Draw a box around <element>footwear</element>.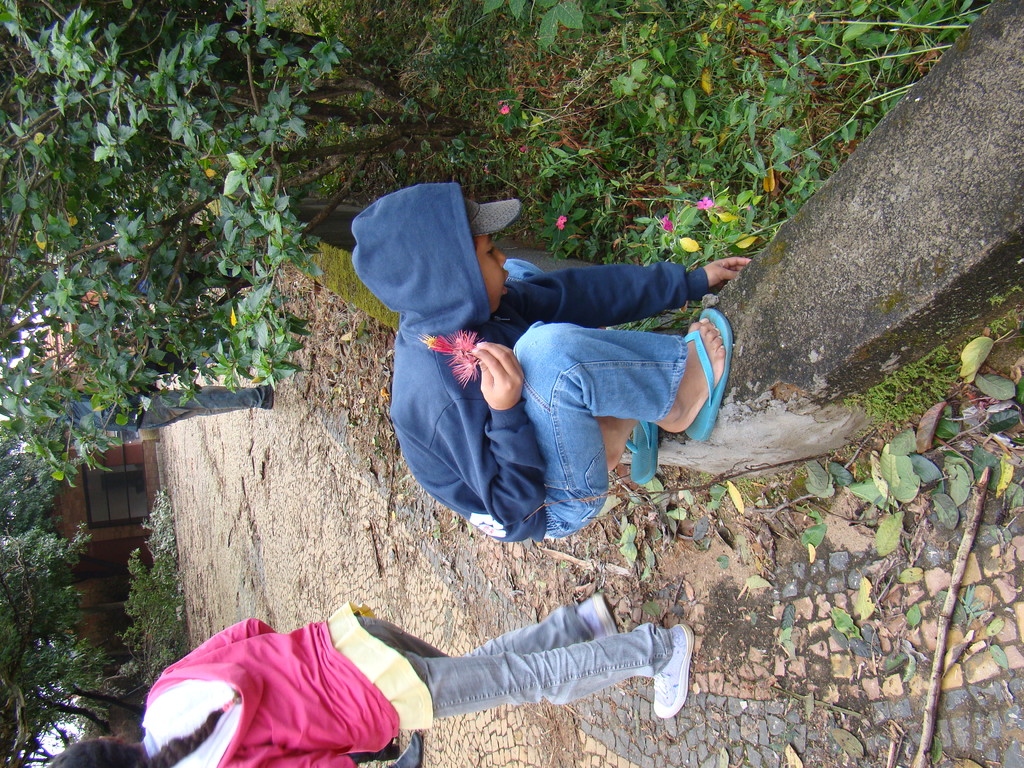
683,312,736,453.
